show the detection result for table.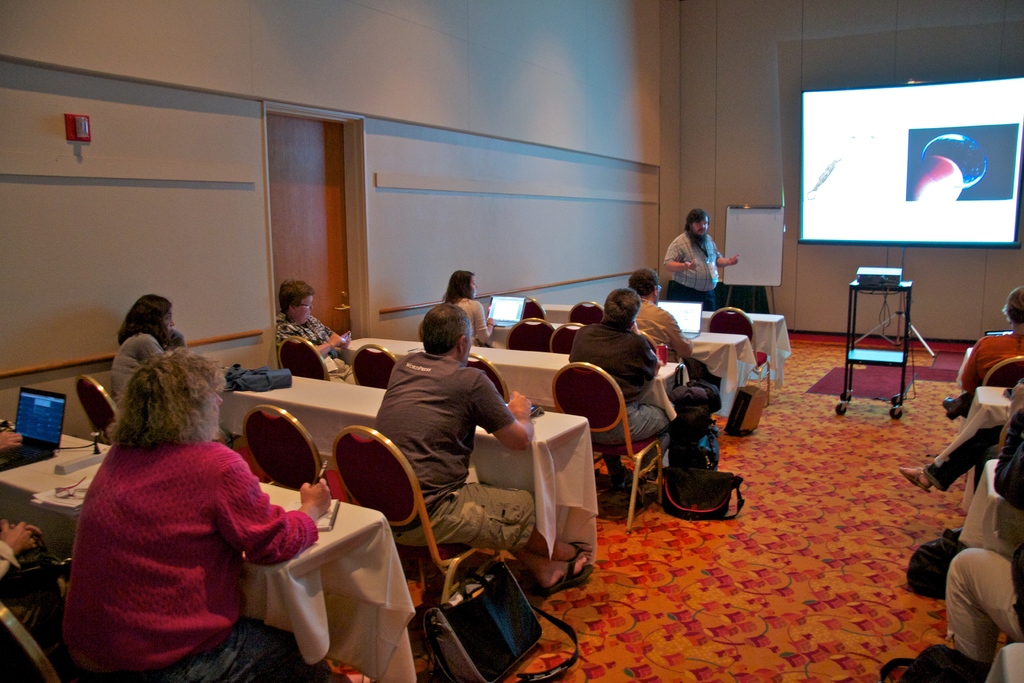
(656, 292, 790, 387).
